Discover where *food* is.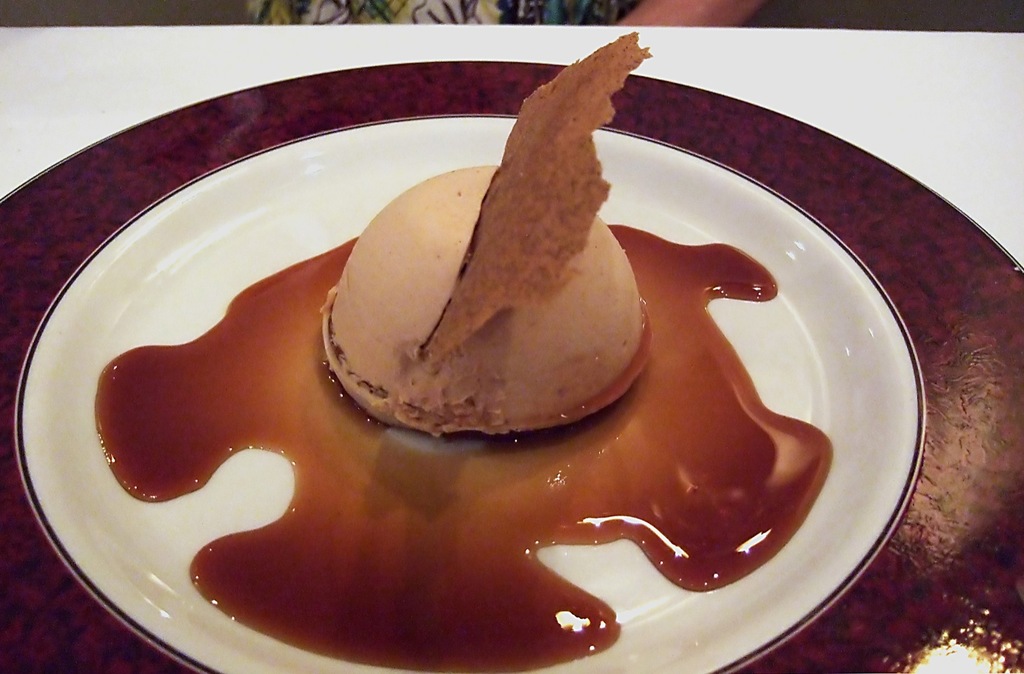
Discovered at (337, 59, 663, 440).
